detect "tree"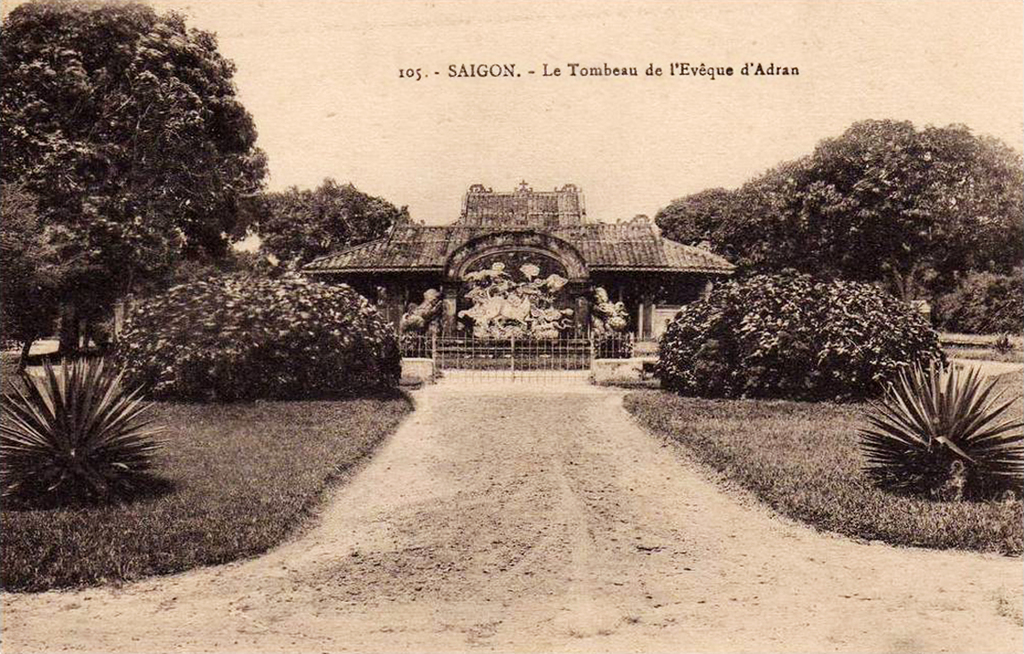
BBox(651, 115, 1023, 334)
